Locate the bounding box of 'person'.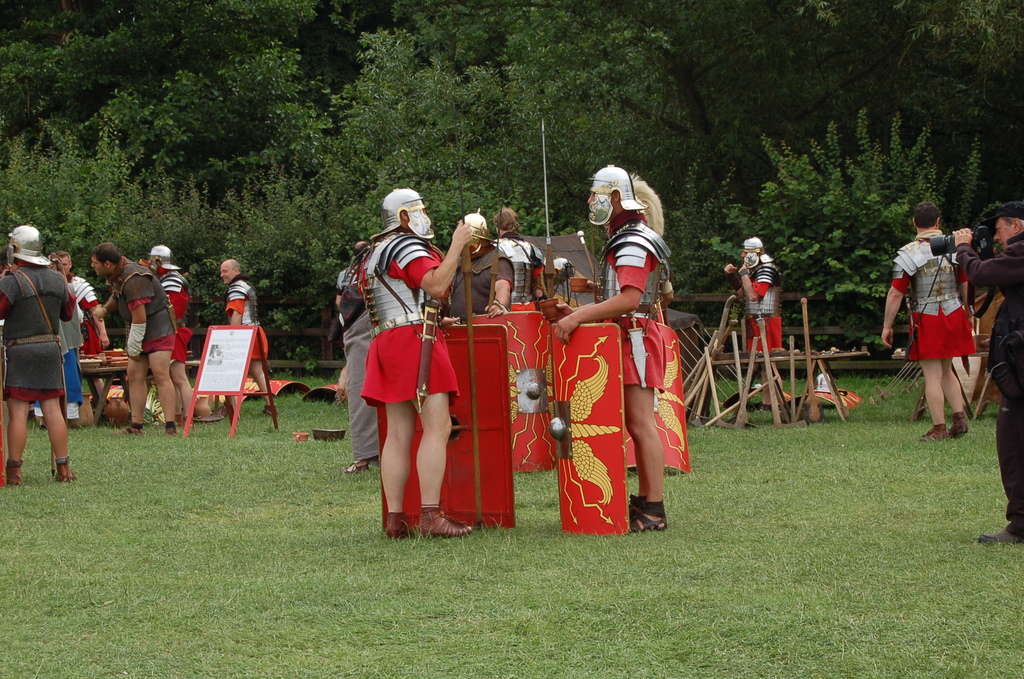
Bounding box: select_region(361, 187, 475, 541).
